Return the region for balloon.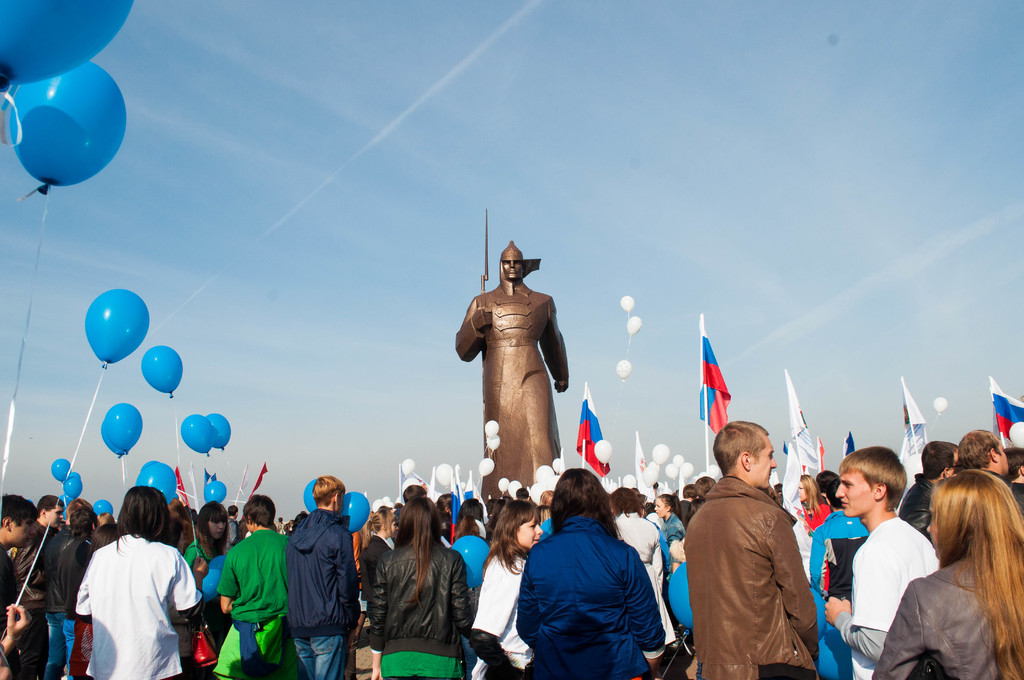
BBox(664, 487, 671, 494).
